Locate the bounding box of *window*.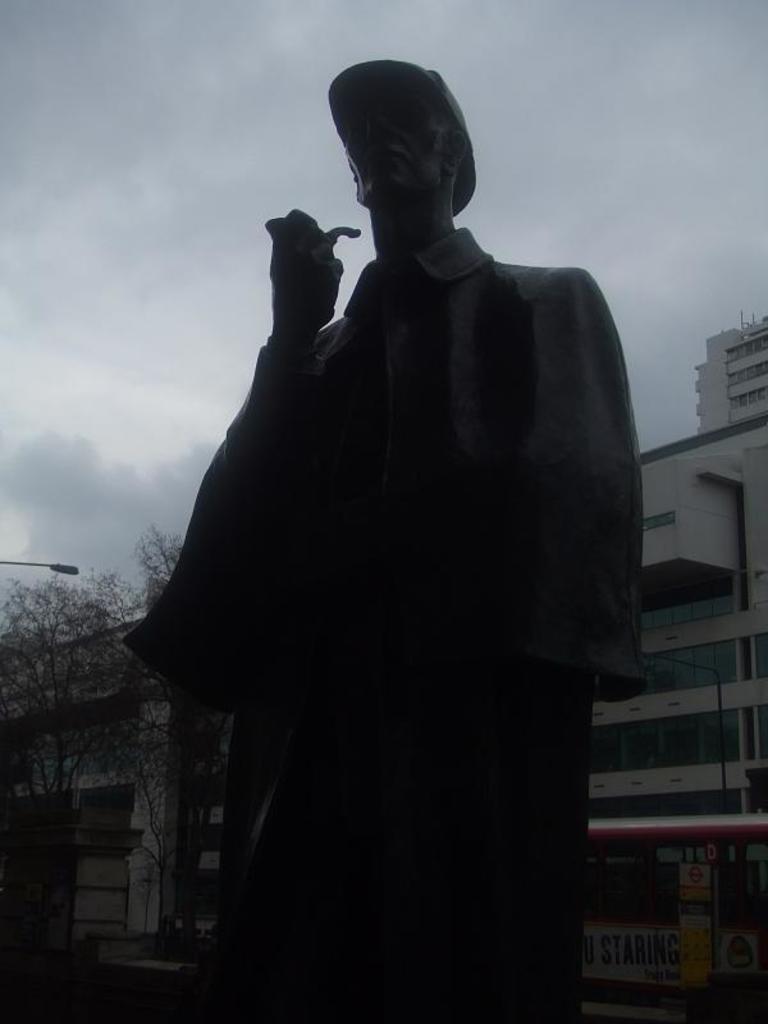
Bounding box: BBox(6, 719, 81, 786).
